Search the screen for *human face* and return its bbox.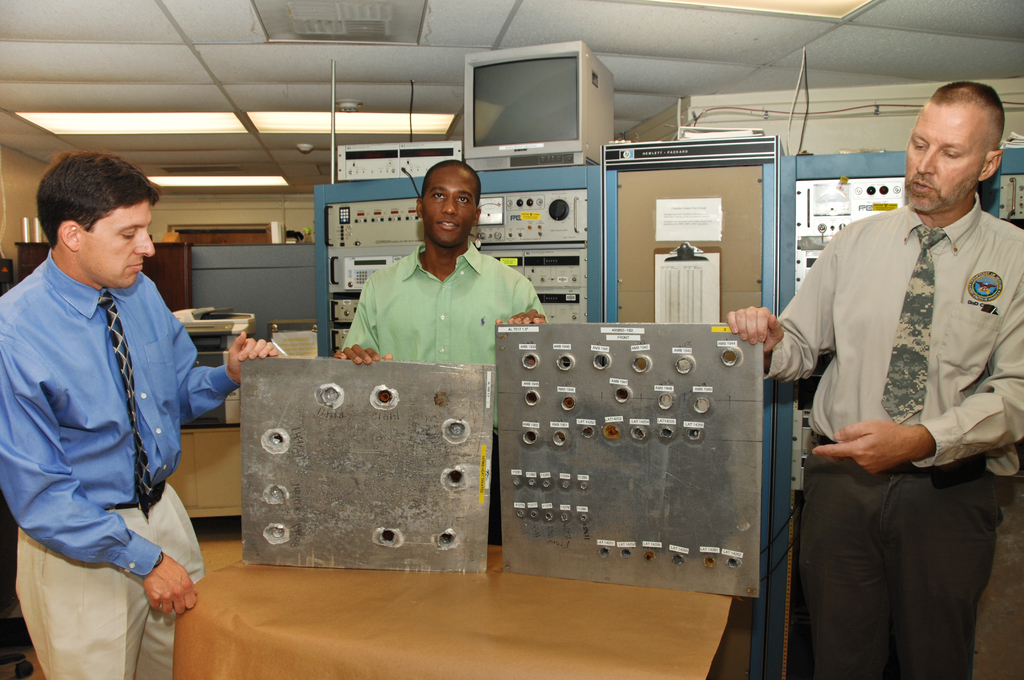
Found: 85/207/157/287.
